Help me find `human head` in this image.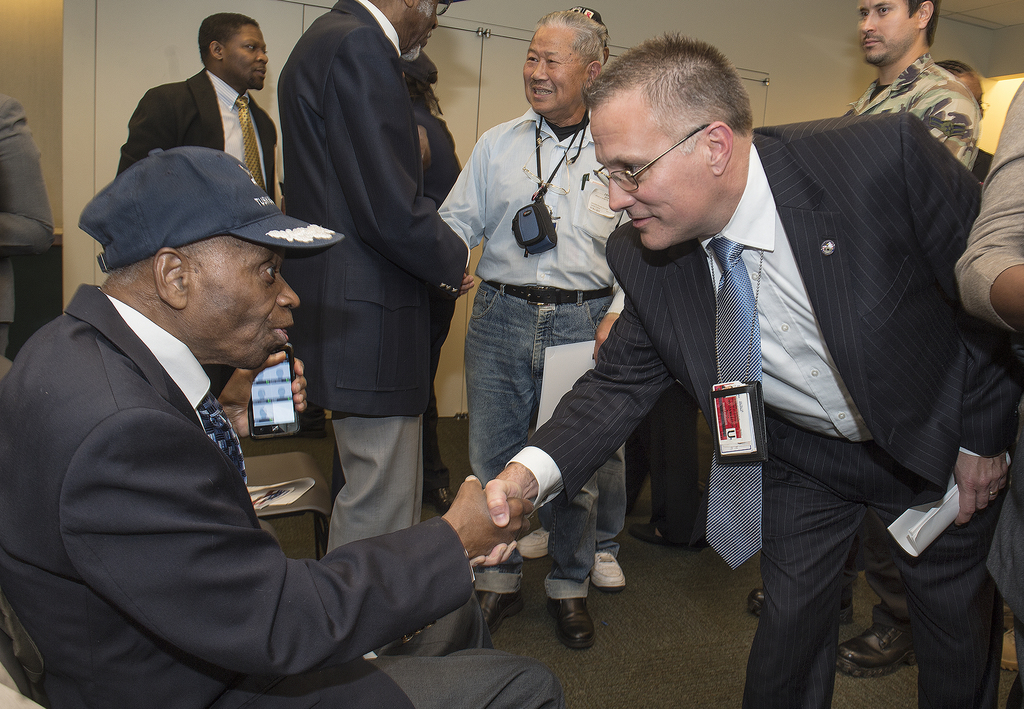
Found it: bbox=(399, 46, 438, 108).
